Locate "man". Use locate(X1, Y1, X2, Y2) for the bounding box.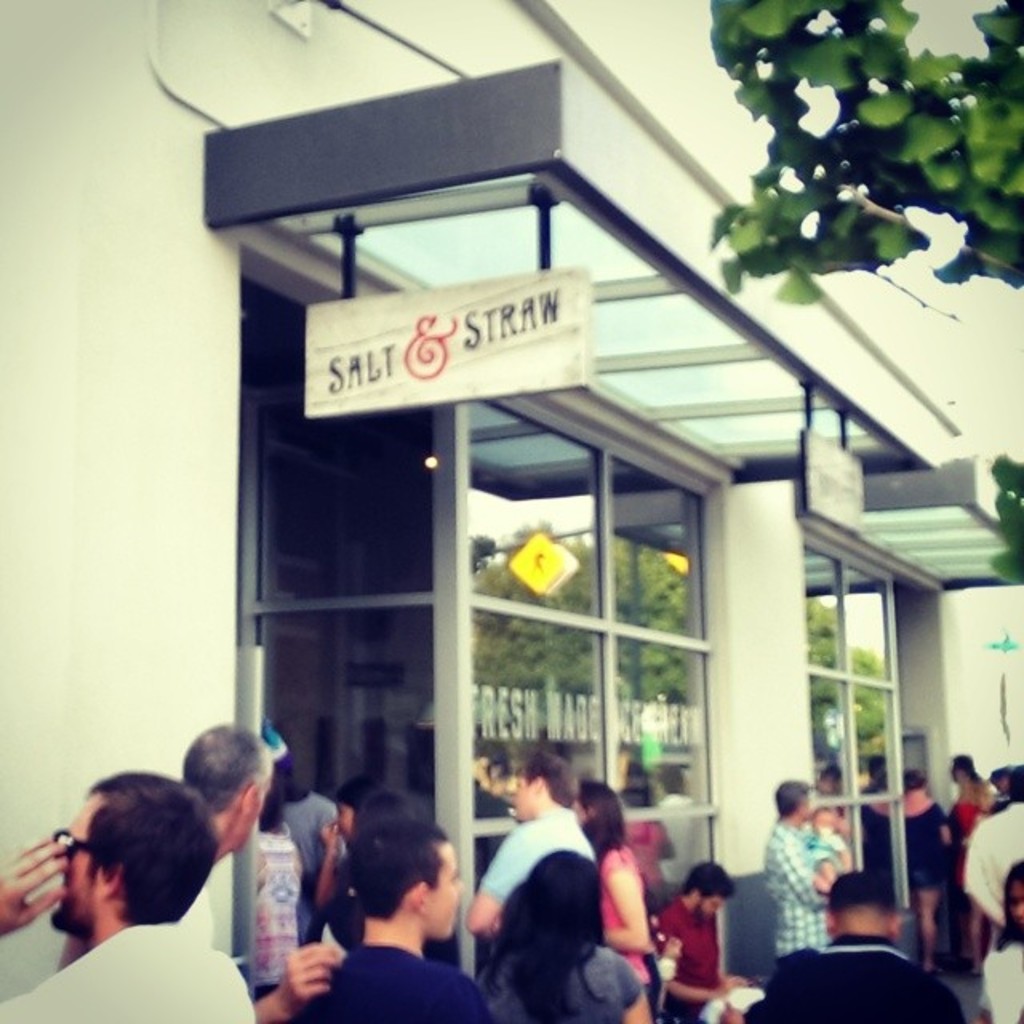
locate(56, 720, 334, 1014).
